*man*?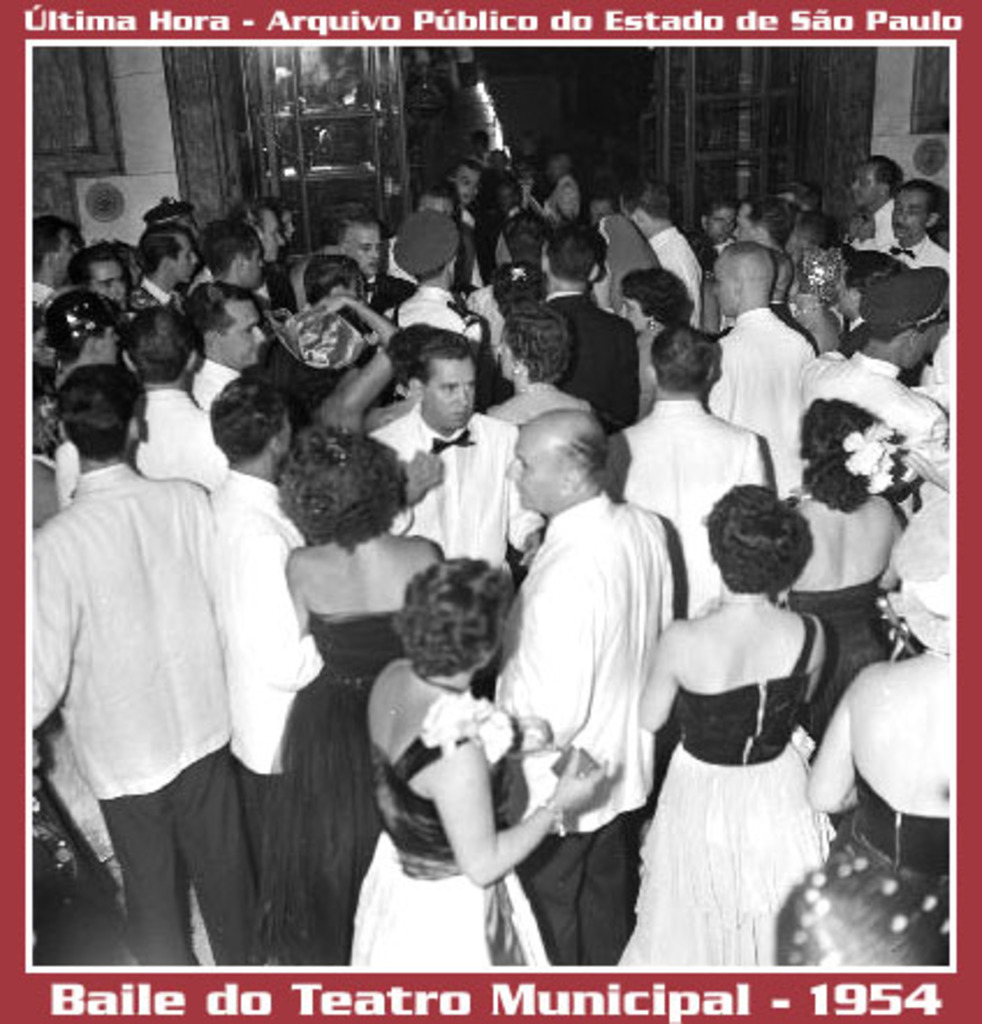
BBox(188, 283, 264, 398)
